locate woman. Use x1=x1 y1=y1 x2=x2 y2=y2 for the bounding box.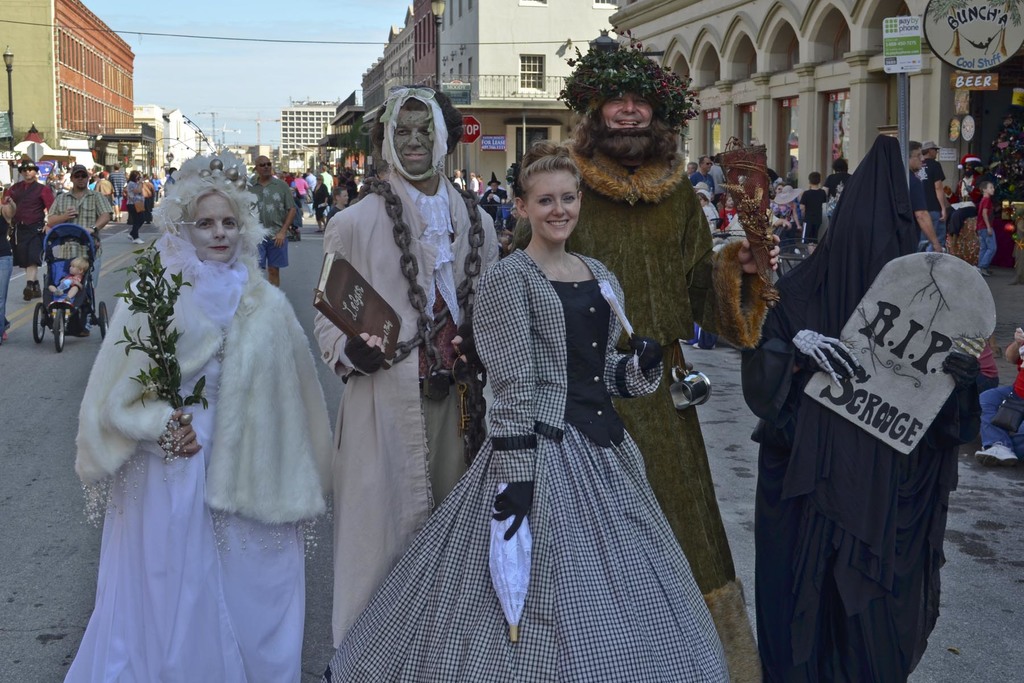
x1=692 y1=182 x2=719 y2=222.
